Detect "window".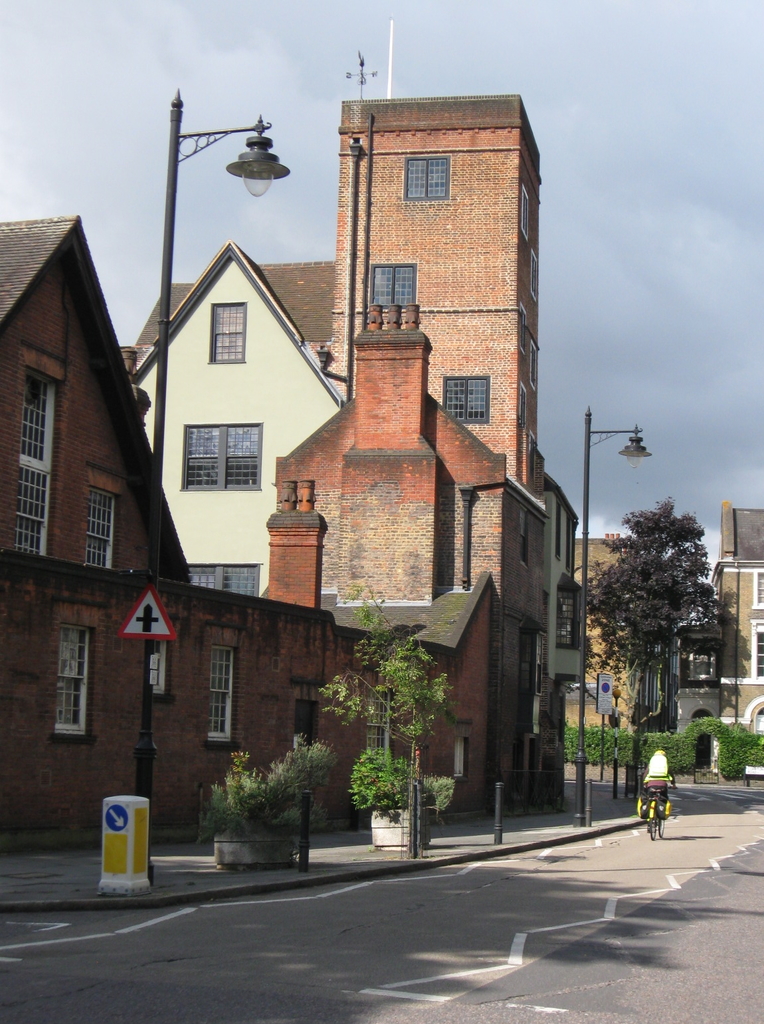
Detected at bbox=(57, 620, 92, 739).
